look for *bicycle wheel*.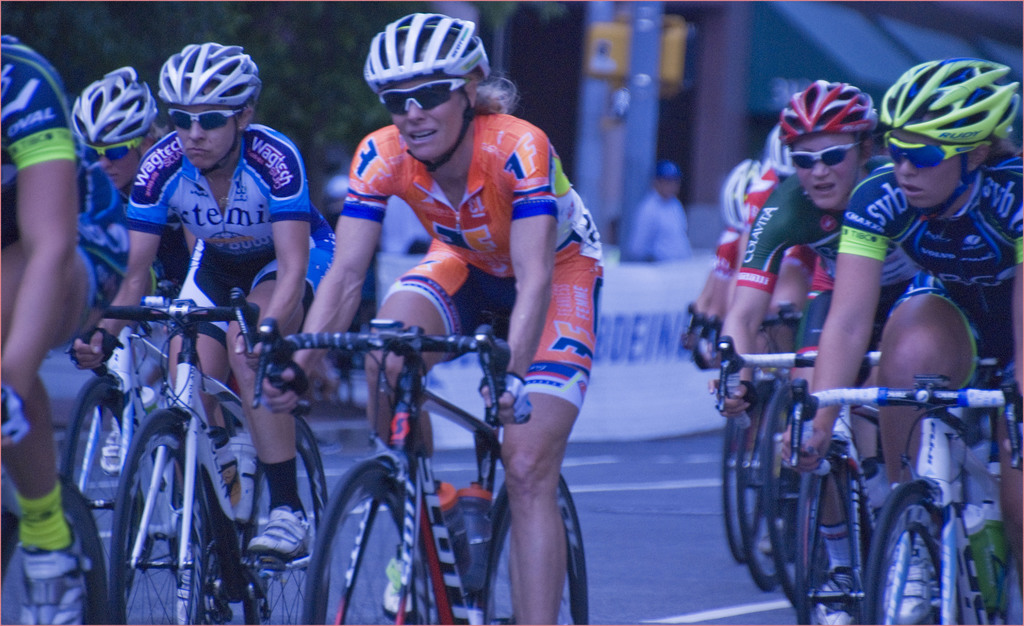
Found: pyautogui.locateOnScreen(479, 466, 596, 625).
